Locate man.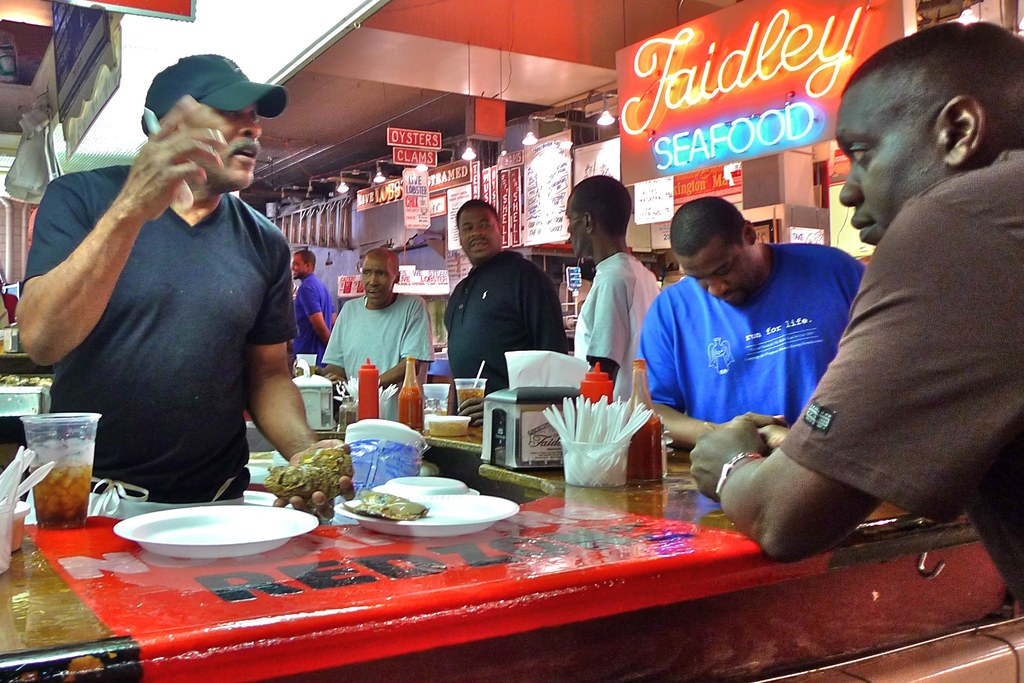
Bounding box: {"left": 295, "top": 252, "right": 337, "bottom": 361}.
